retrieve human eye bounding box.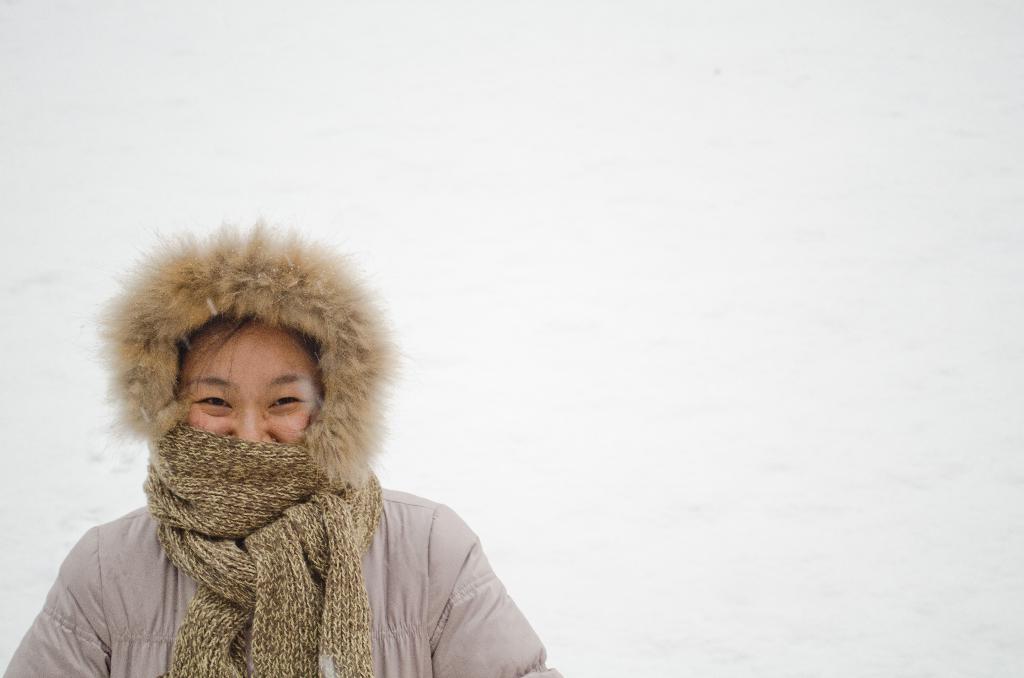
Bounding box: <region>191, 385, 236, 415</region>.
